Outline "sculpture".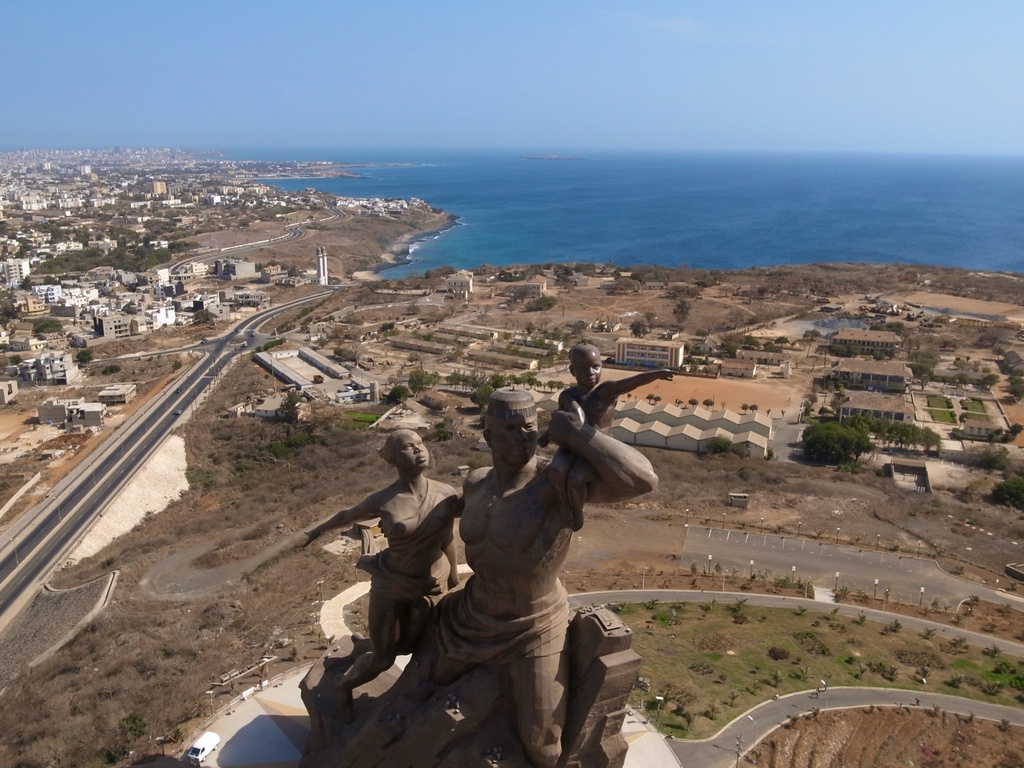
Outline: pyautogui.locateOnScreen(538, 346, 686, 460).
